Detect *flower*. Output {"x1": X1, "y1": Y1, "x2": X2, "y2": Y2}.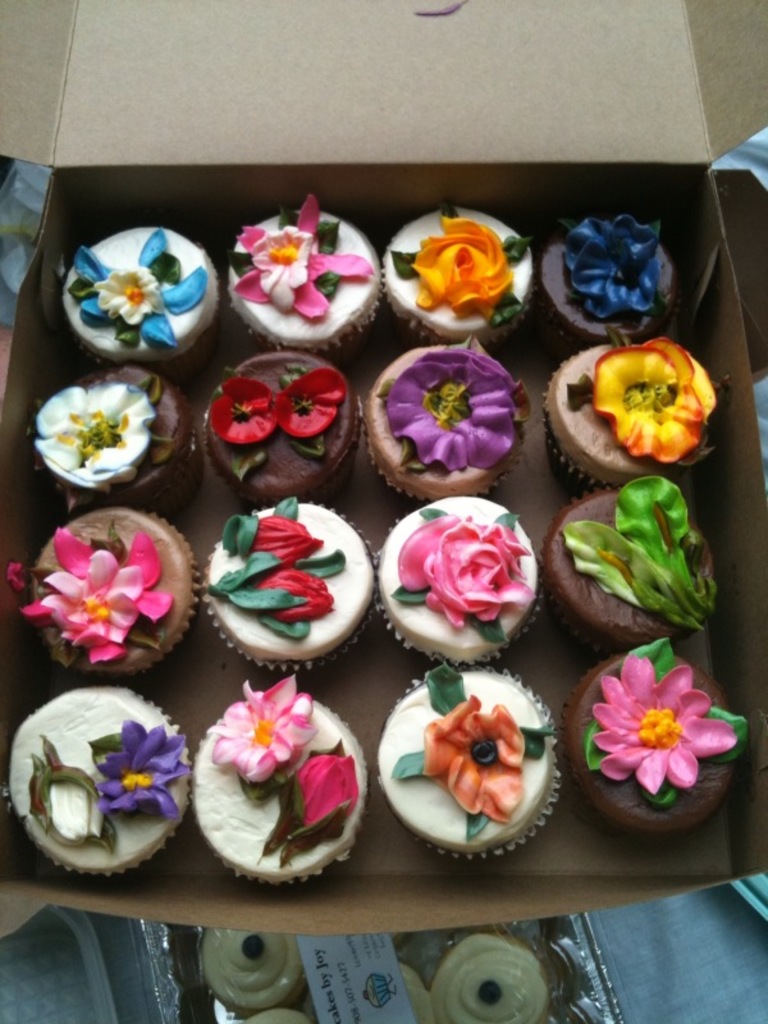
{"x1": 215, "y1": 676, "x2": 314, "y2": 792}.
